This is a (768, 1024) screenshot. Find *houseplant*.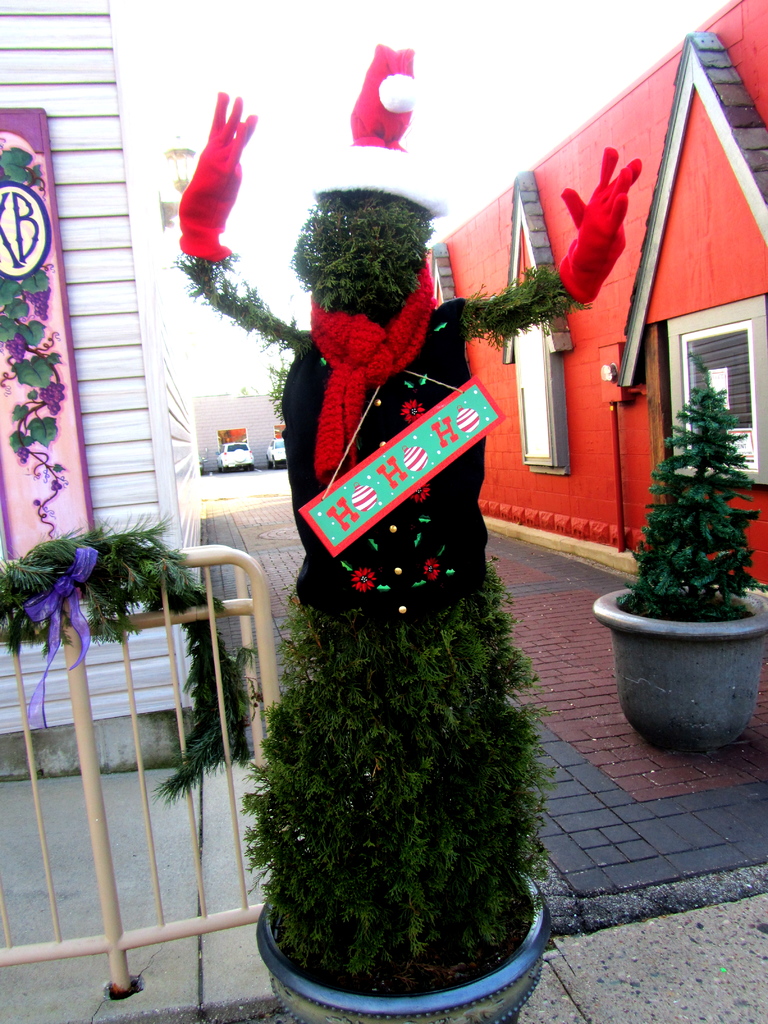
Bounding box: (591,370,767,755).
